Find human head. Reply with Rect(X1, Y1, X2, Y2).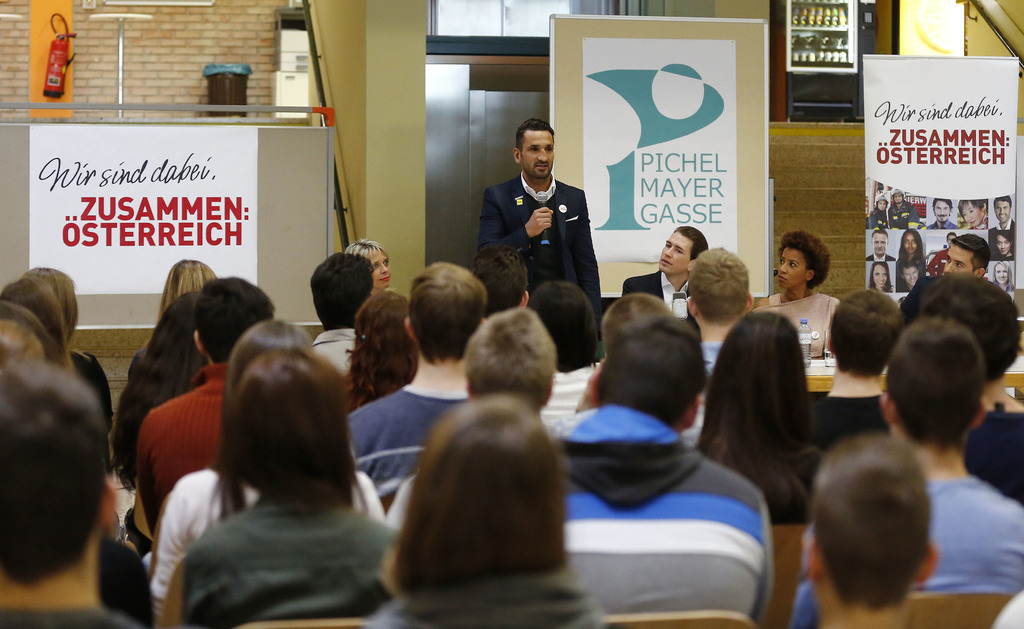
Rect(510, 116, 556, 180).
